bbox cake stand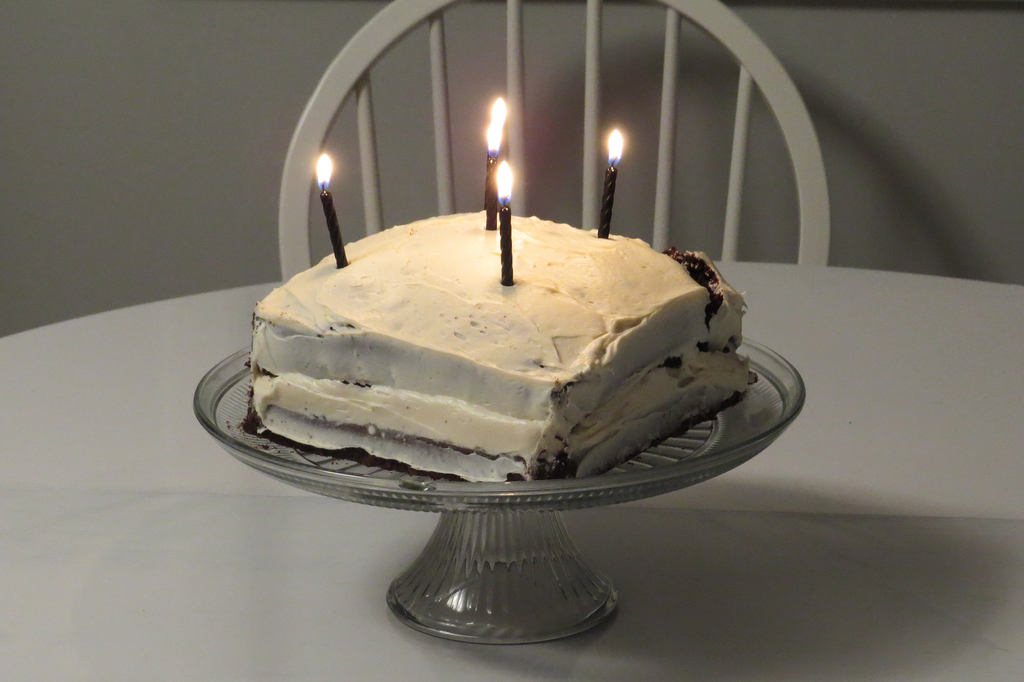
[189,343,810,645]
